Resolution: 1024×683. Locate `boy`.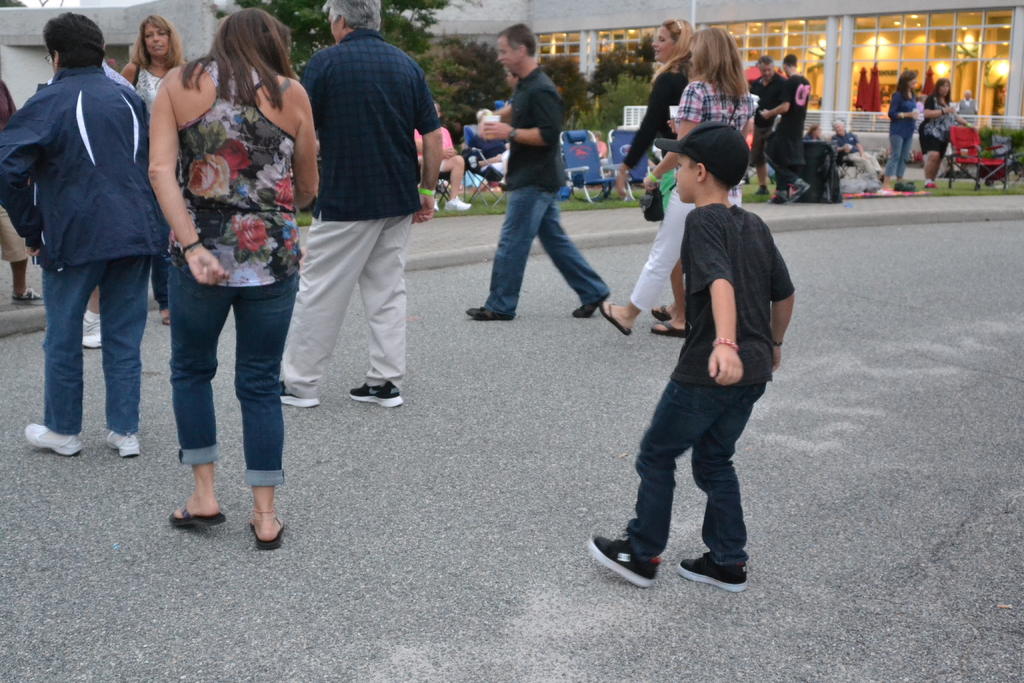
607, 92, 807, 599.
